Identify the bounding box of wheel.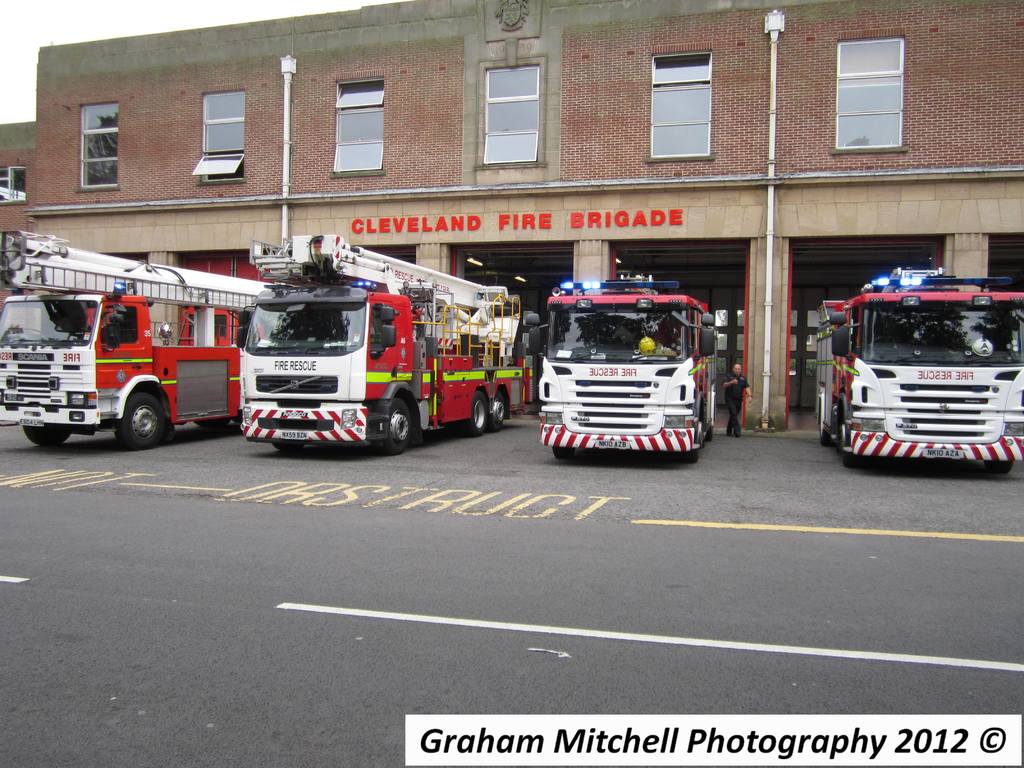
(left=272, top=443, right=303, bottom=451).
